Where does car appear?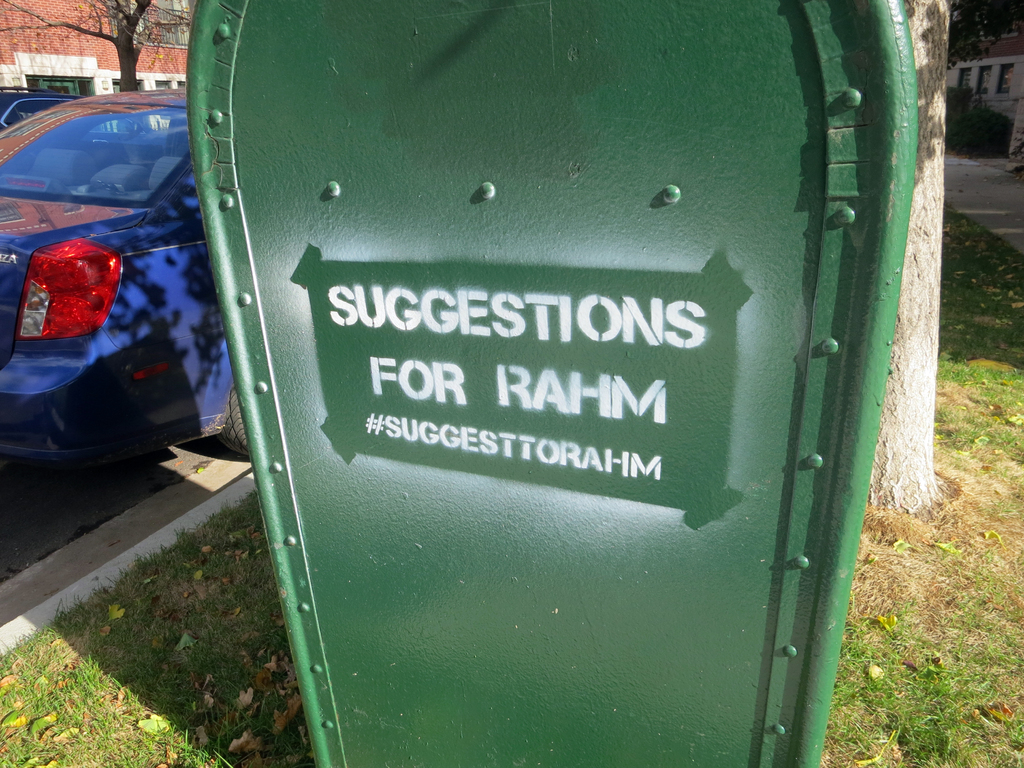
Appears at left=0, top=79, right=127, bottom=146.
